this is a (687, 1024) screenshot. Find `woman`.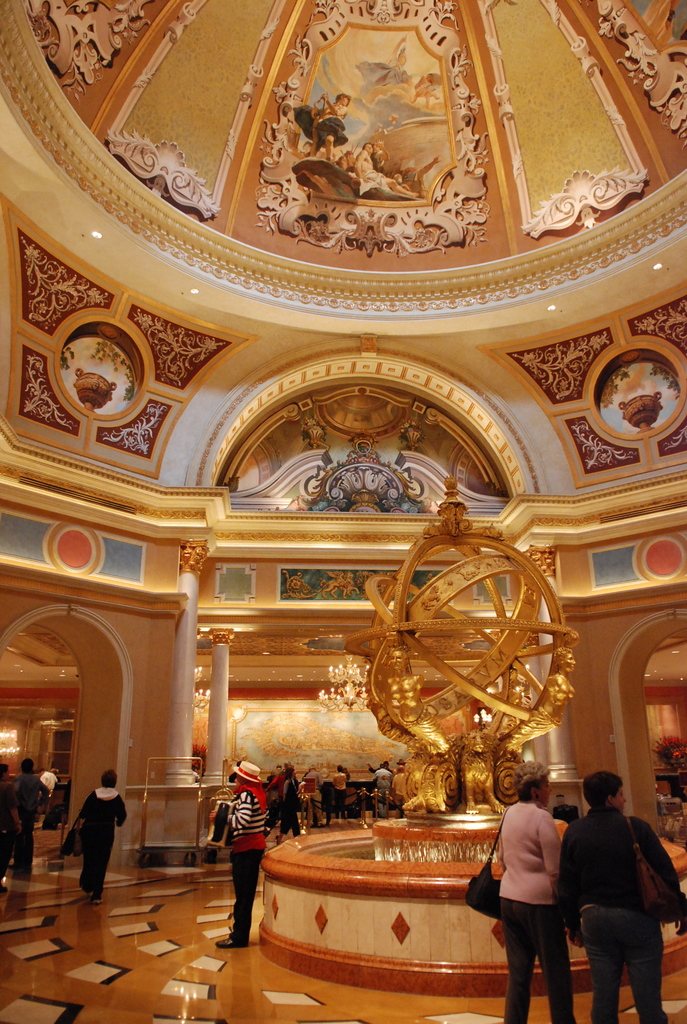
Bounding box: {"left": 551, "top": 765, "right": 686, "bottom": 1023}.
